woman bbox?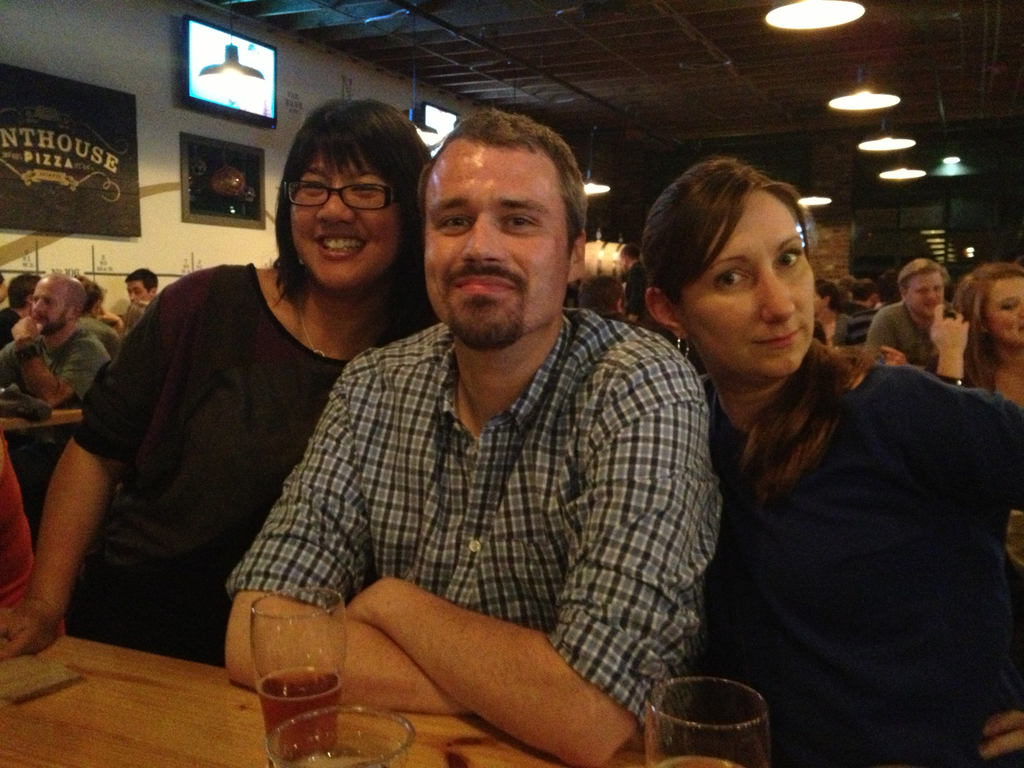
crop(927, 261, 1023, 565)
